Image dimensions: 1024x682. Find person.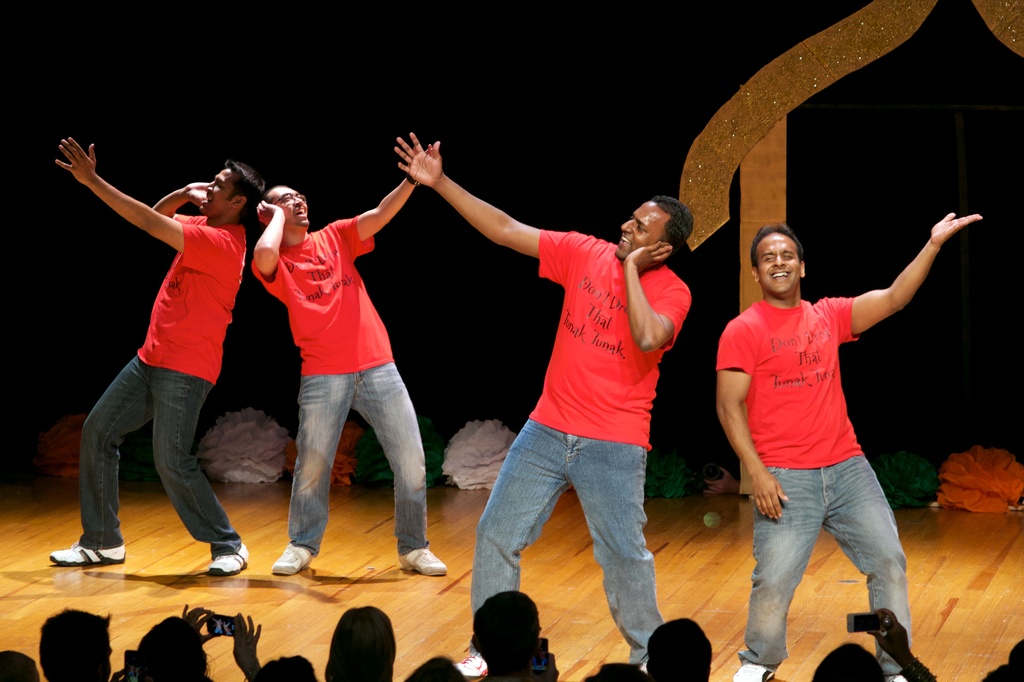
[250,138,452,573].
